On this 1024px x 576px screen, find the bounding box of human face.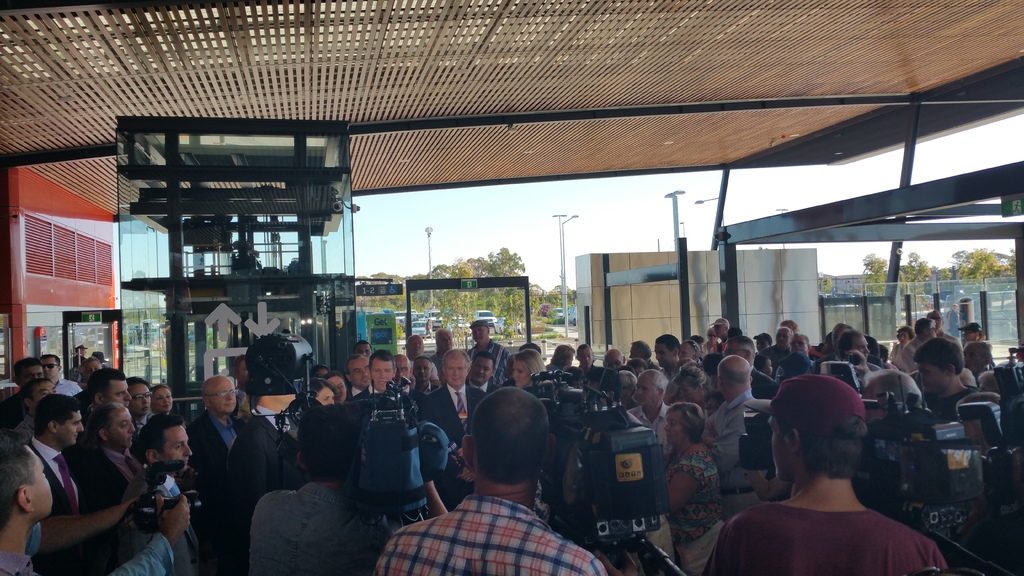
Bounding box: rect(772, 419, 797, 482).
